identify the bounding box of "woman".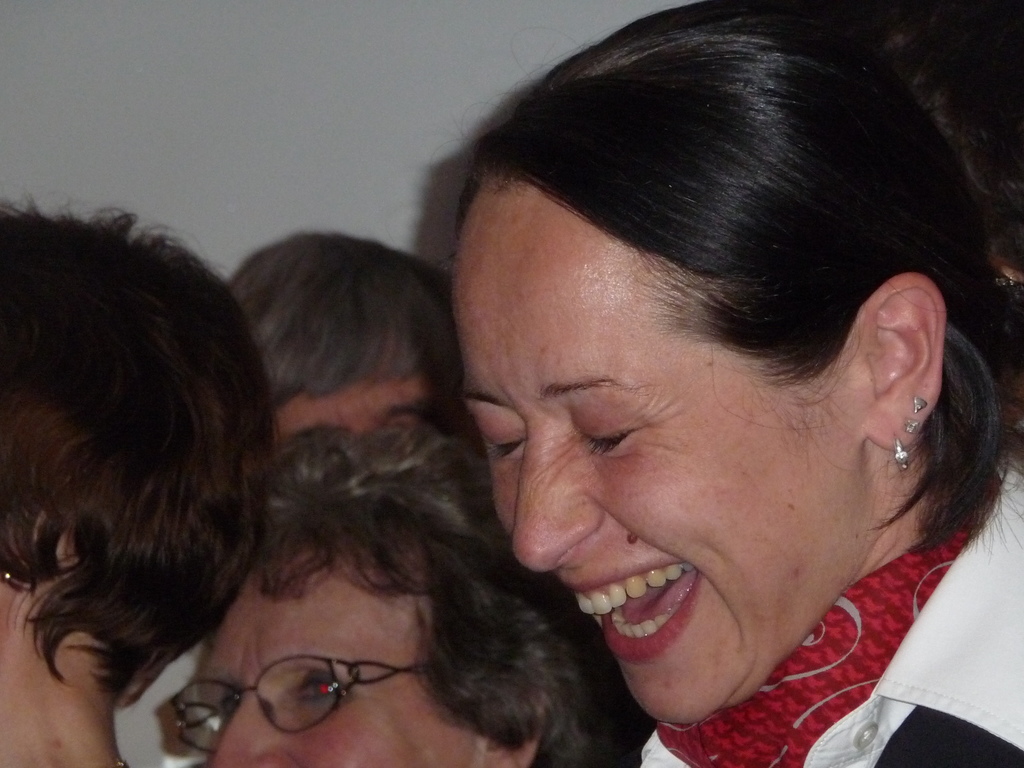
<region>168, 388, 653, 767</region>.
